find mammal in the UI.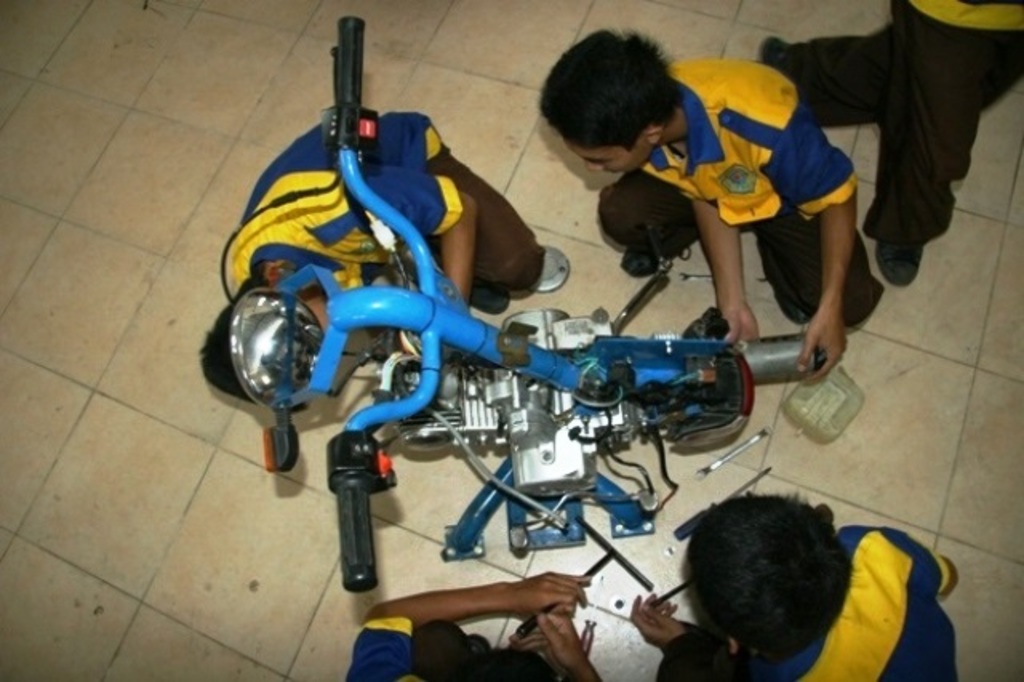
UI element at 187 96 547 411.
